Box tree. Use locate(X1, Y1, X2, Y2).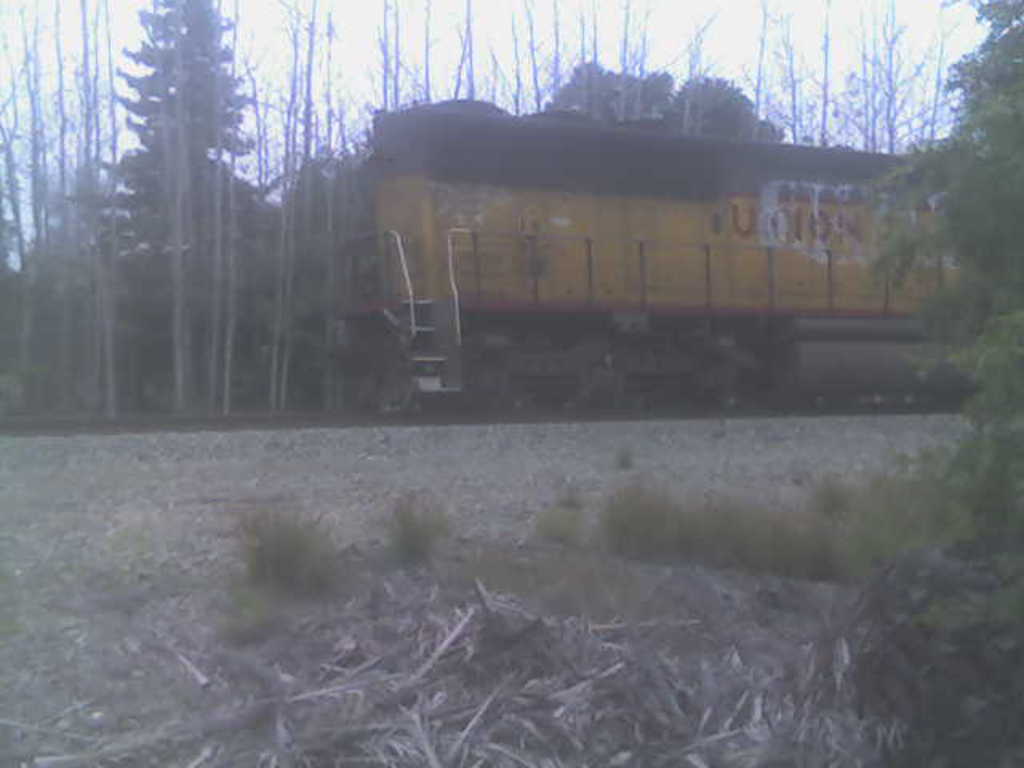
locate(536, 53, 794, 139).
